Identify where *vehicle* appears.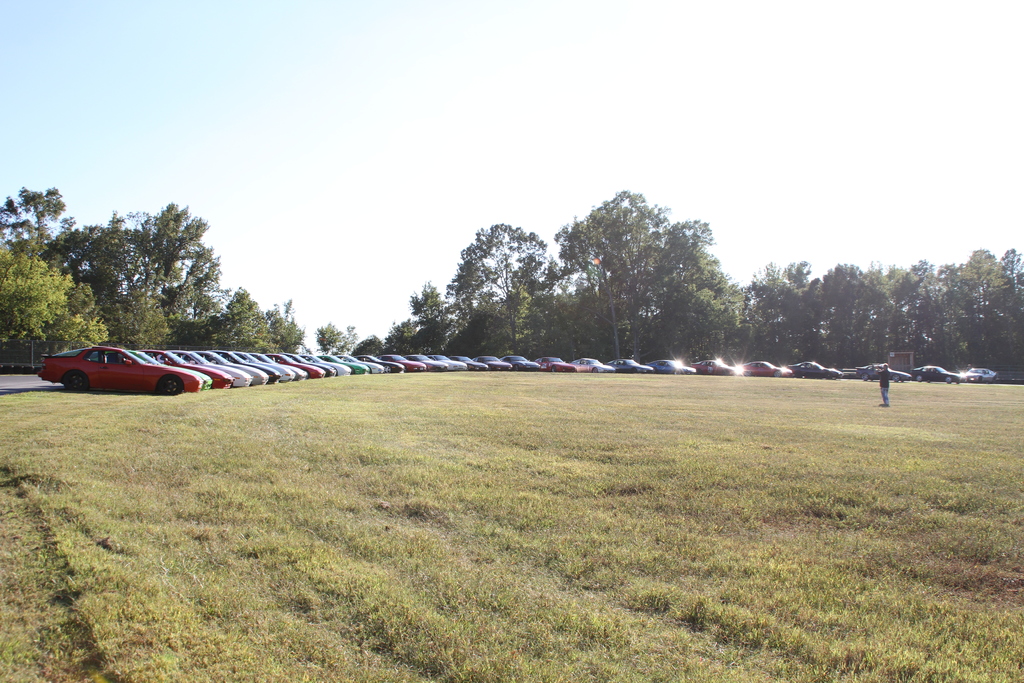
Appears at bbox(382, 355, 424, 370).
